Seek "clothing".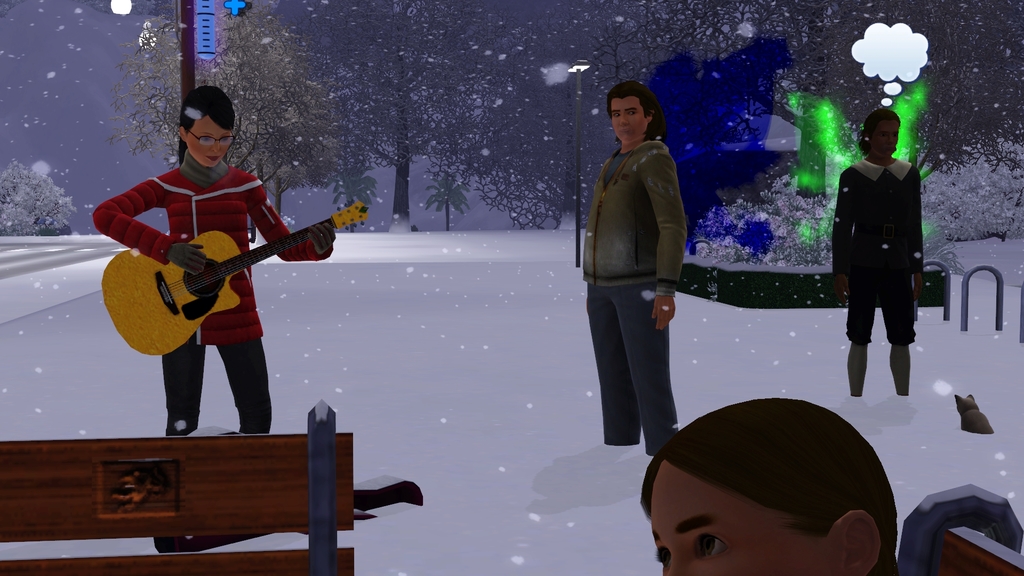
bbox=[580, 137, 693, 296].
